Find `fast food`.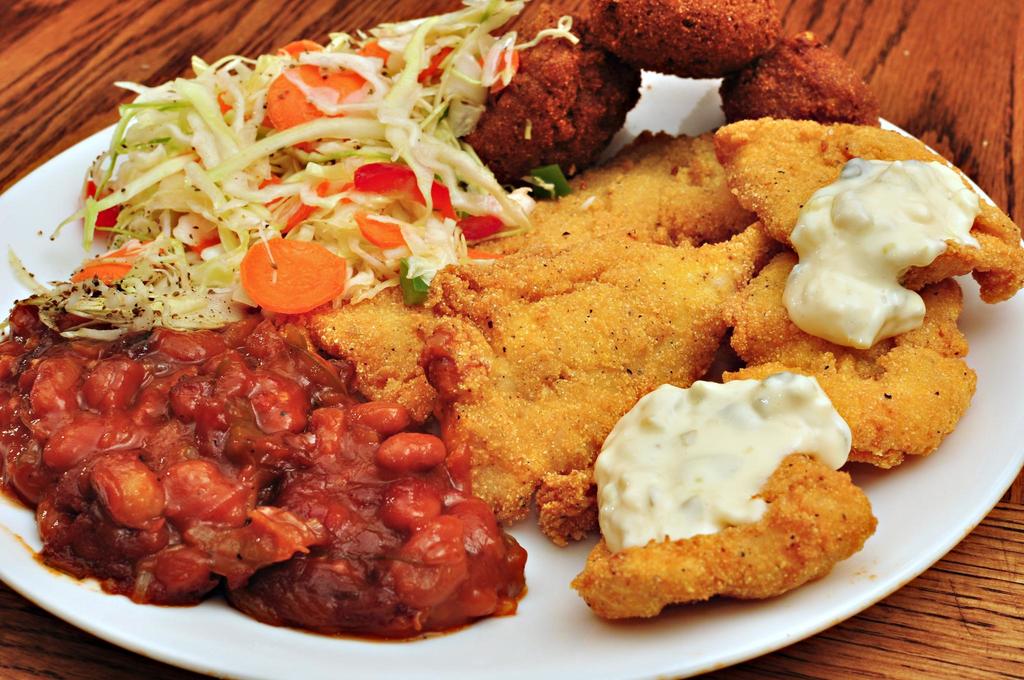
x1=468, y1=0, x2=903, y2=189.
